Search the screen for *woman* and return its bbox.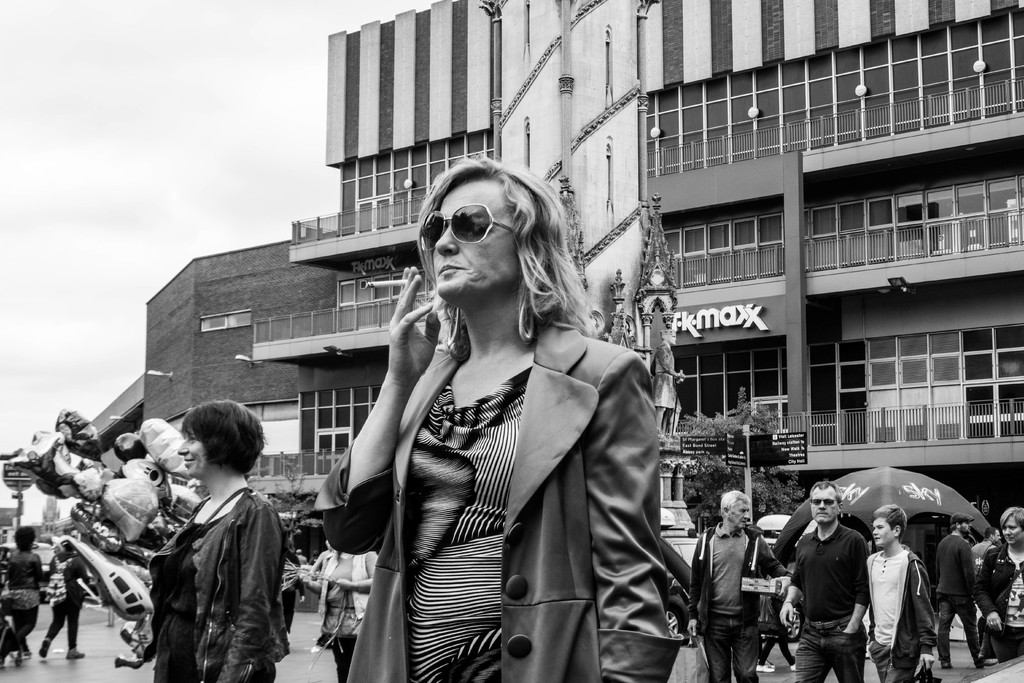
Found: Rect(141, 400, 286, 682).
